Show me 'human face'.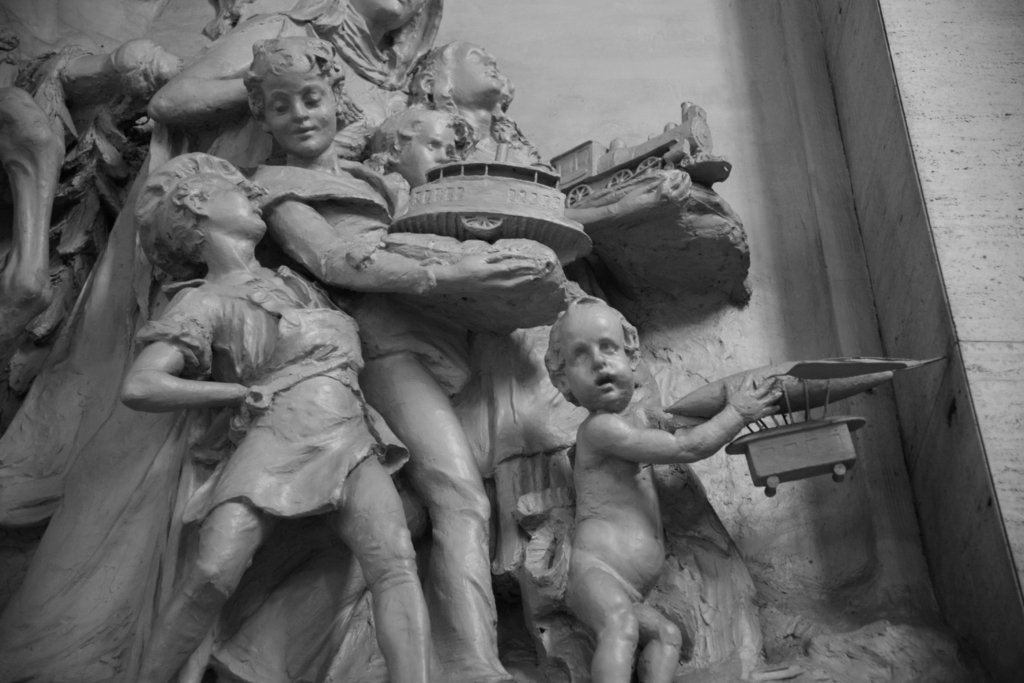
'human face' is here: bbox=(563, 299, 643, 412).
